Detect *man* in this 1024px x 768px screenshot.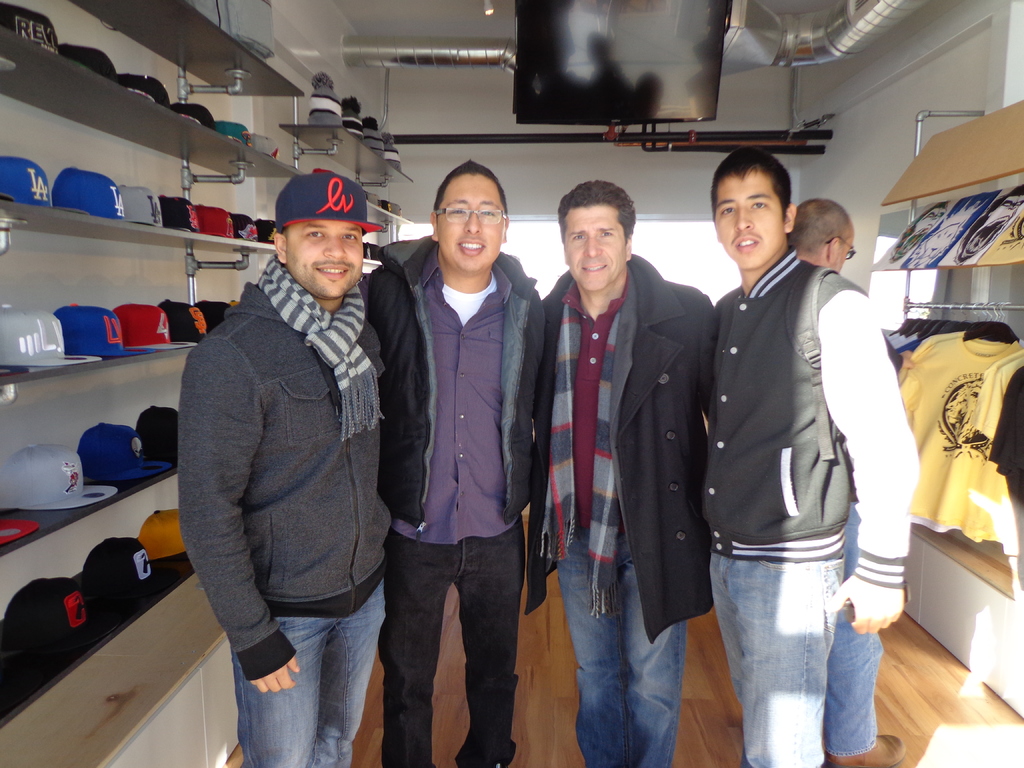
Detection: (left=710, top=145, right=924, bottom=767).
